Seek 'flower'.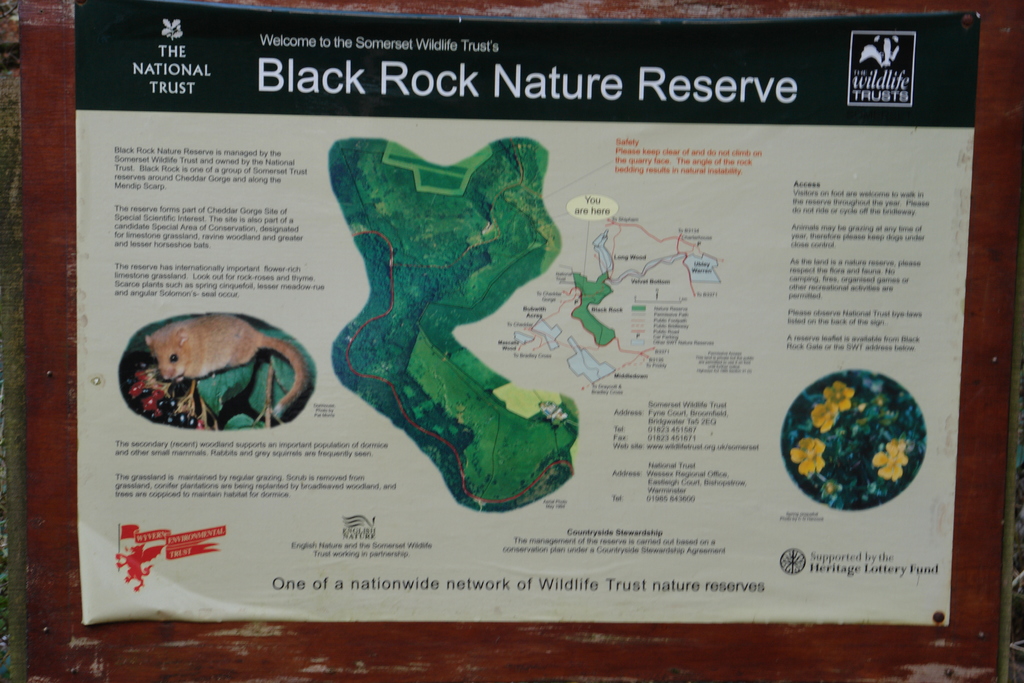
rect(824, 378, 853, 413).
